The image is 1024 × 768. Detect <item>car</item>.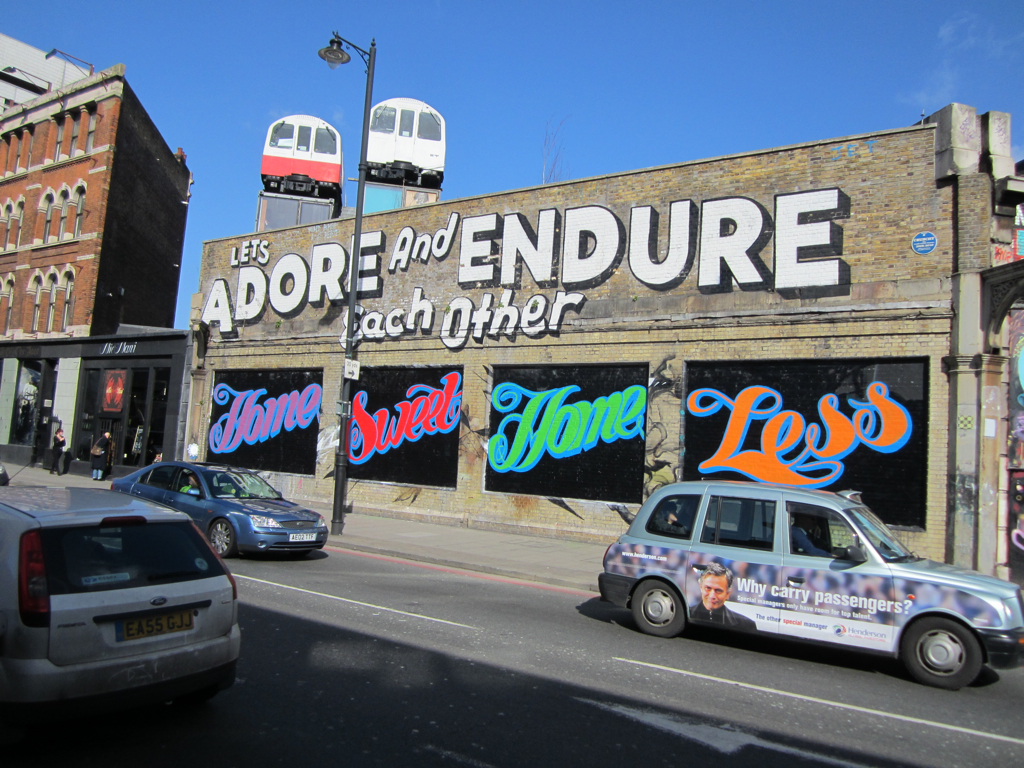
Detection: <box>597,482,1023,691</box>.
